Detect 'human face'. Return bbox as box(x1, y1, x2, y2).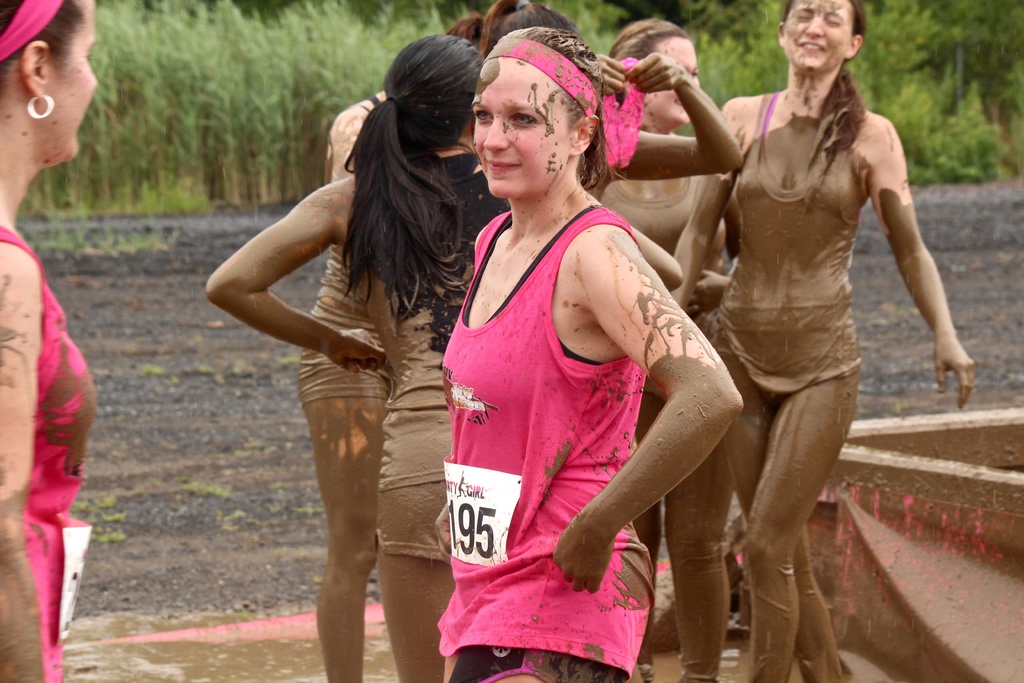
box(643, 35, 704, 125).
